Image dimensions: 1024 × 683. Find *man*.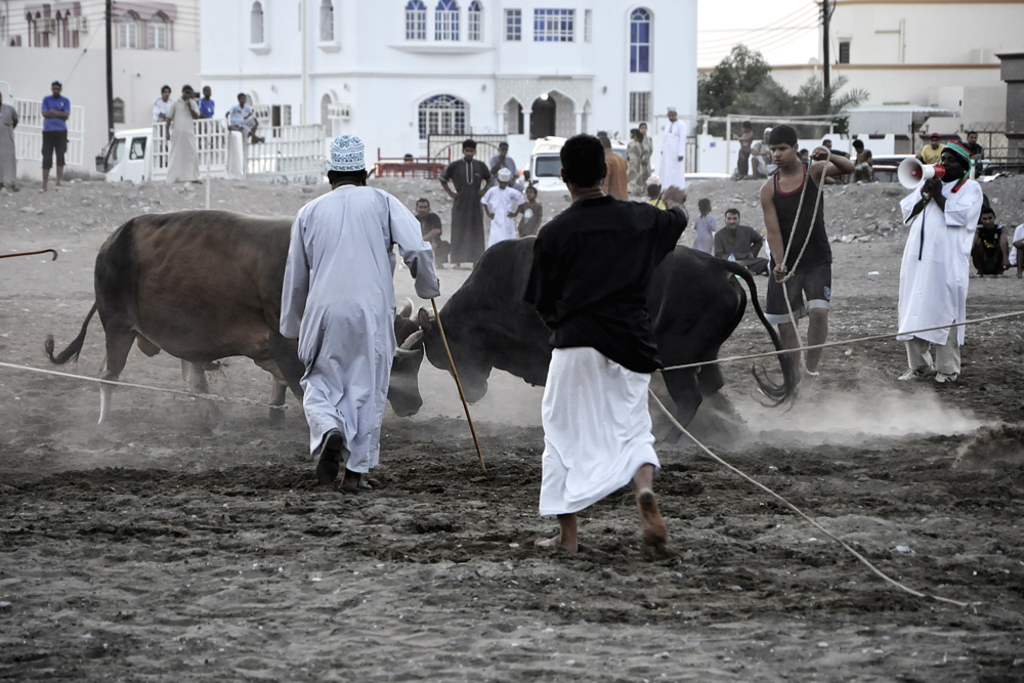
{"x1": 283, "y1": 132, "x2": 441, "y2": 493}.
